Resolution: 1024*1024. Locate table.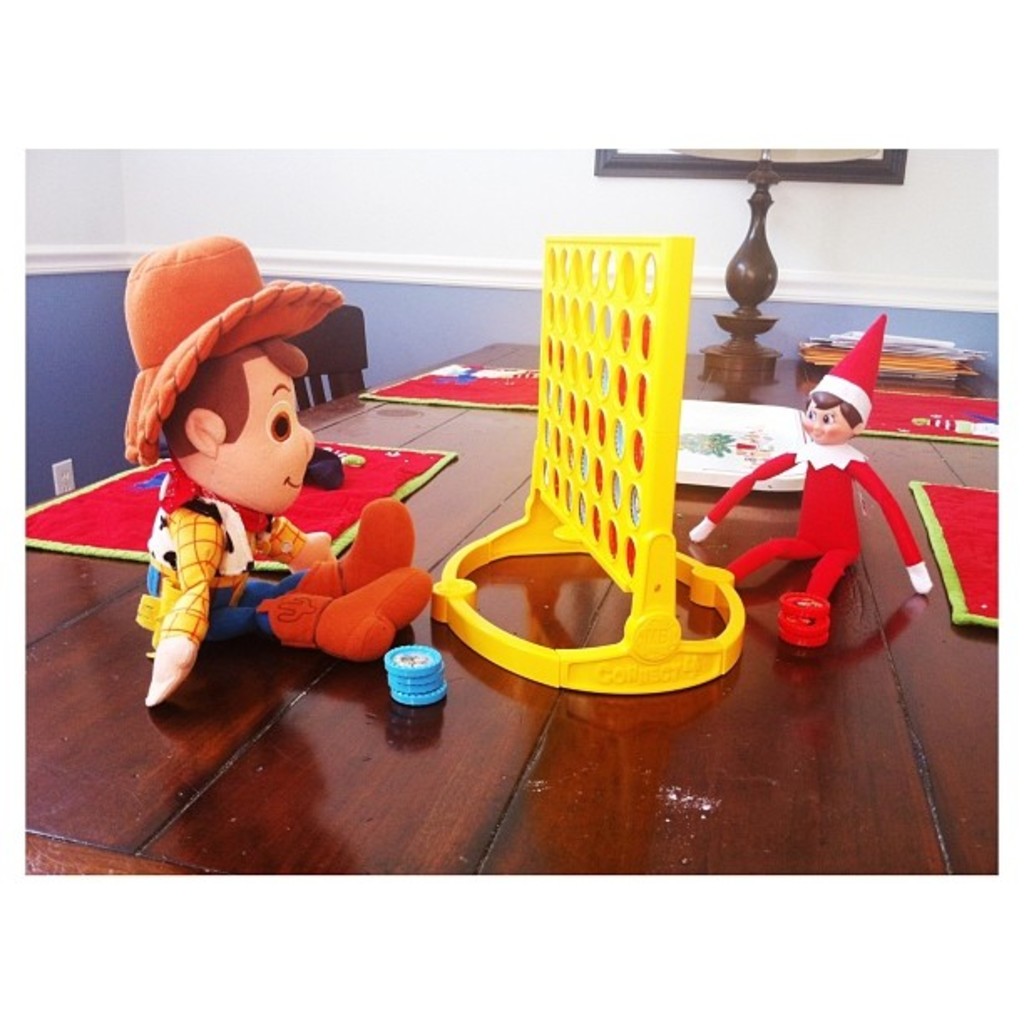
[x1=0, y1=244, x2=982, y2=865].
